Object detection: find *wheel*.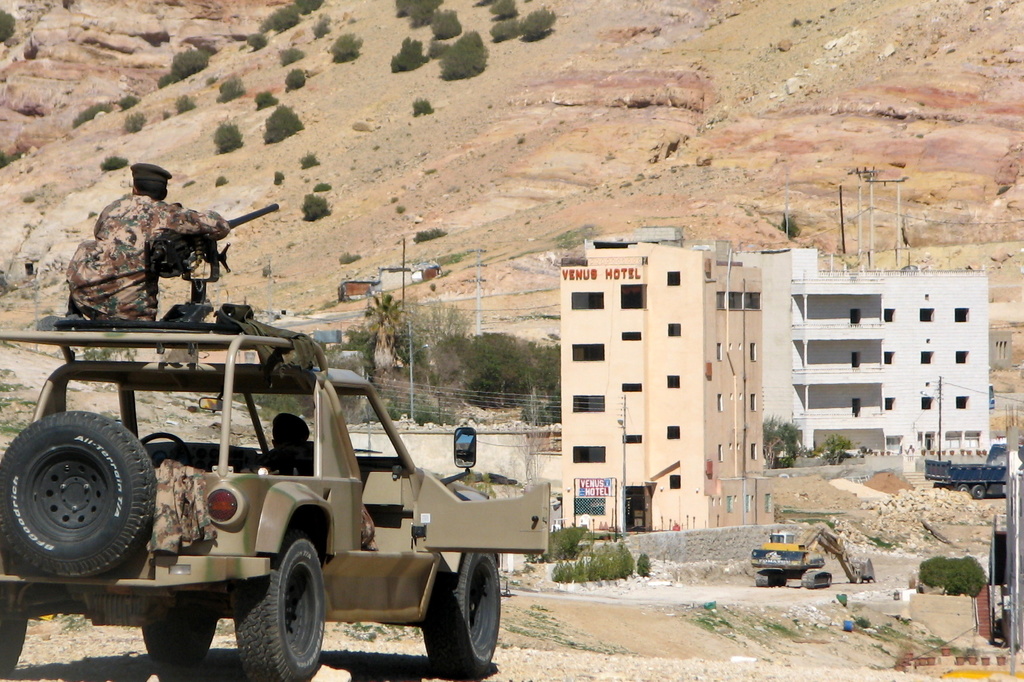
973 483 988 501.
